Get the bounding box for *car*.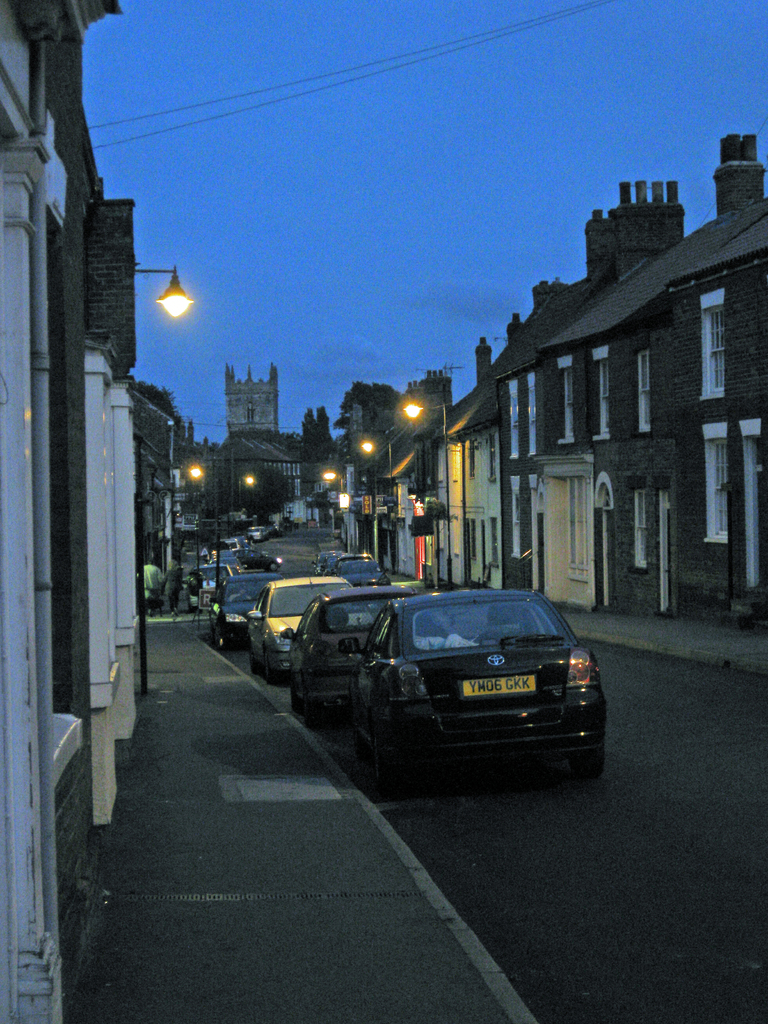
region(281, 588, 416, 715).
